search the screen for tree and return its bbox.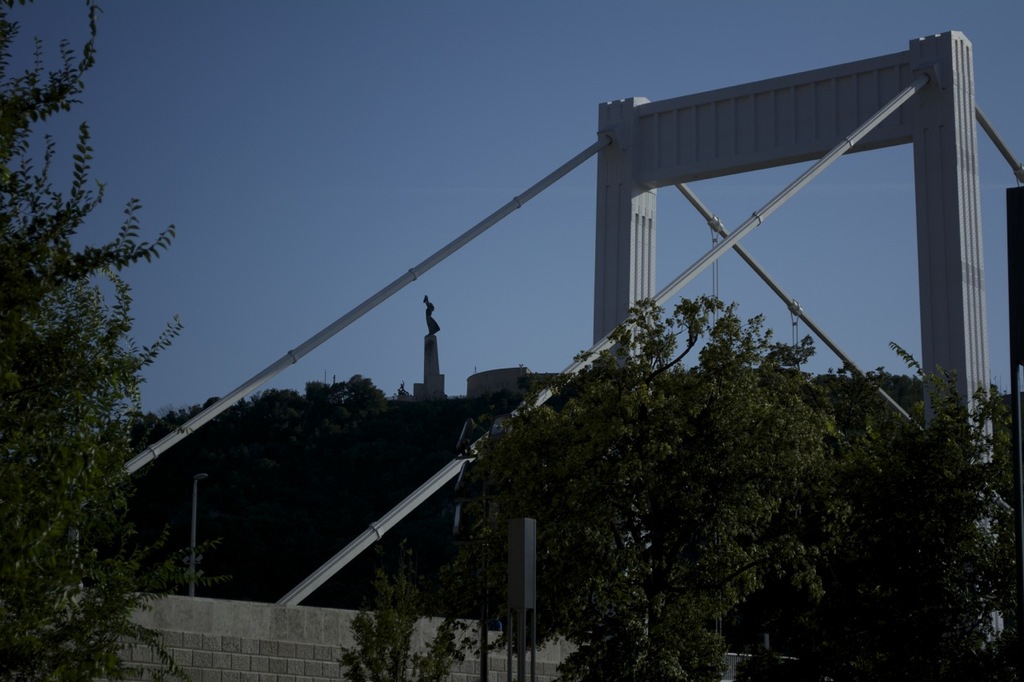
Found: BBox(0, 0, 234, 681).
